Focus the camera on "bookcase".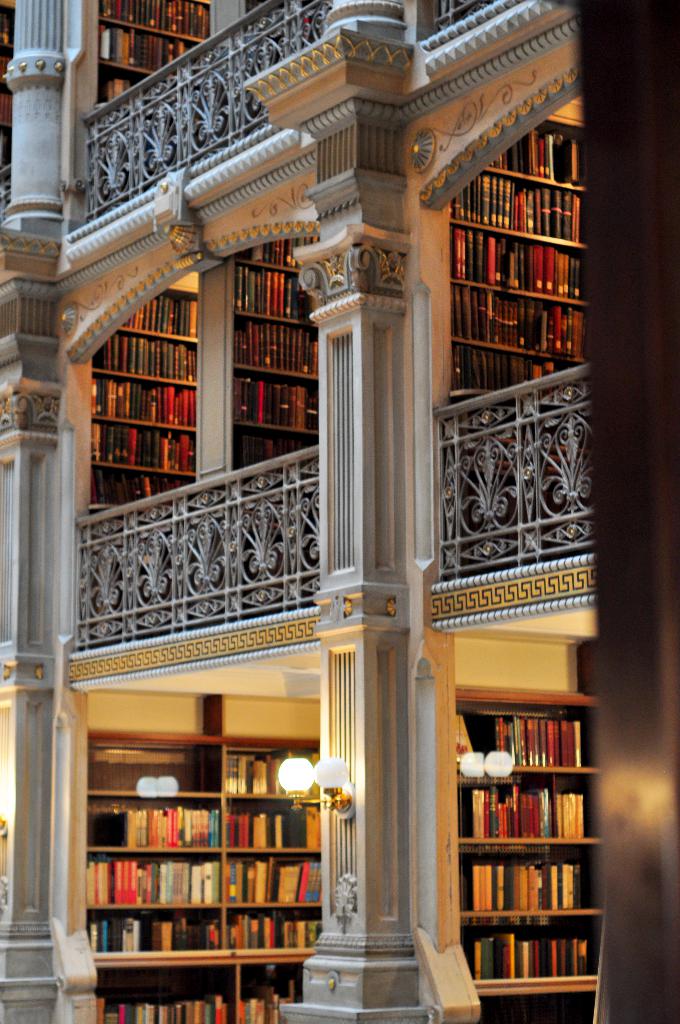
Focus region: [left=93, top=0, right=204, bottom=216].
